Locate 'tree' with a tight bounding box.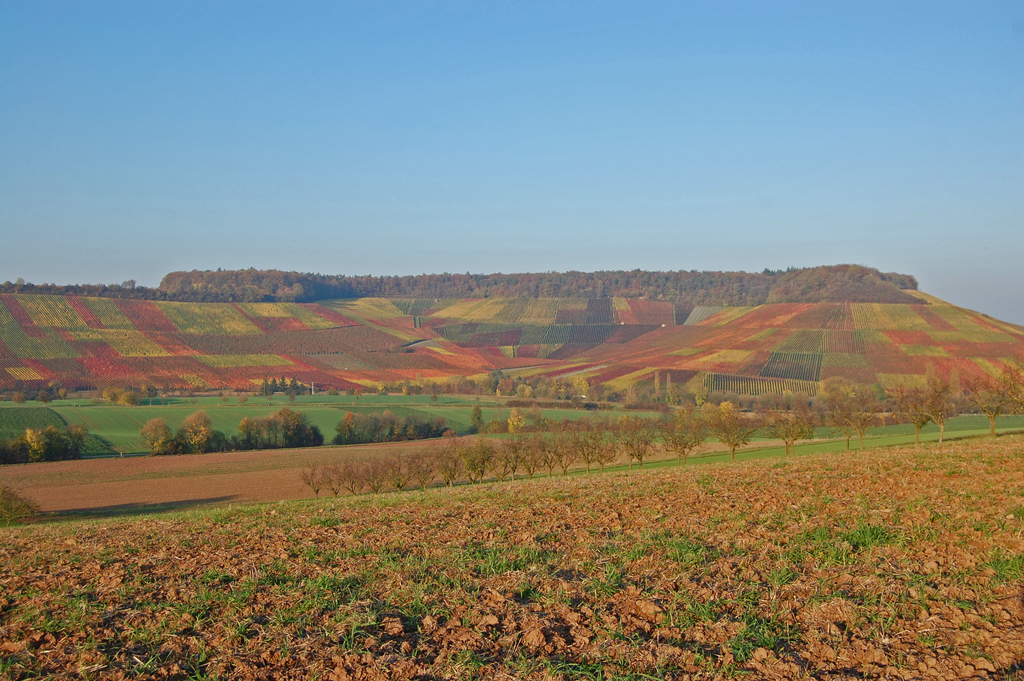
crop(970, 359, 1023, 428).
